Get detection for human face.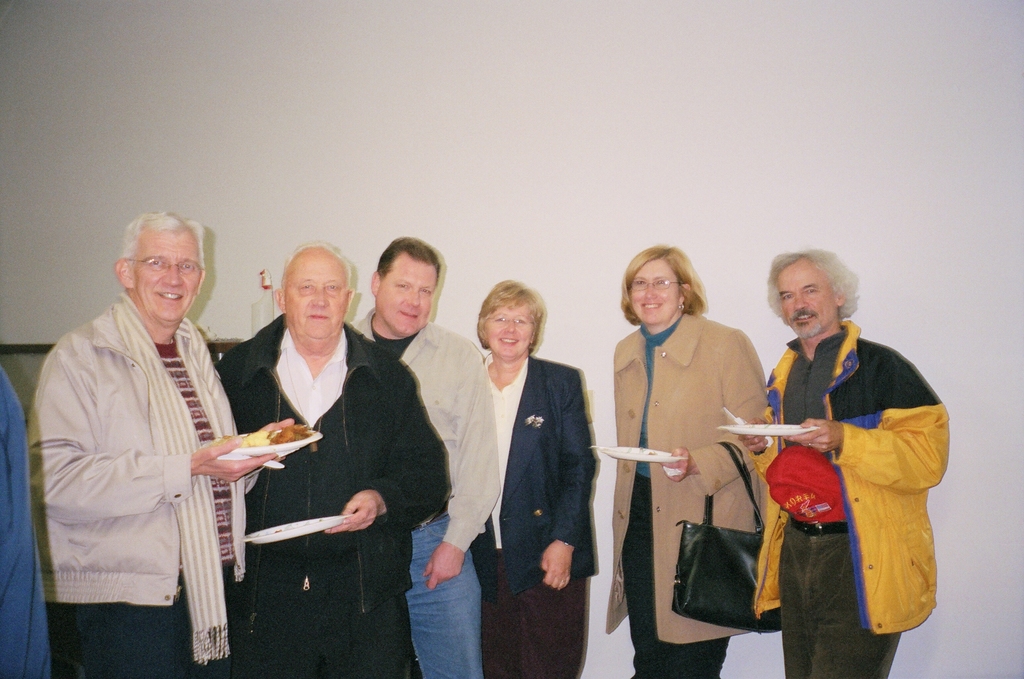
Detection: l=287, t=260, r=349, b=340.
